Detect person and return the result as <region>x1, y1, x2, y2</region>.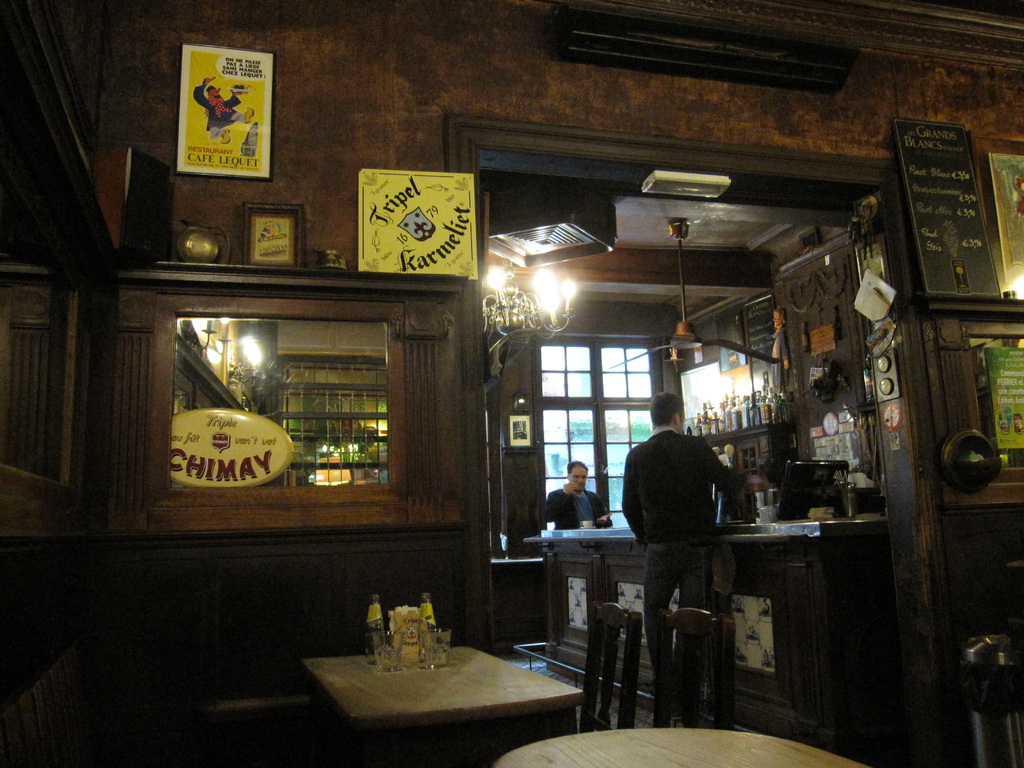
<region>545, 461, 612, 529</region>.
